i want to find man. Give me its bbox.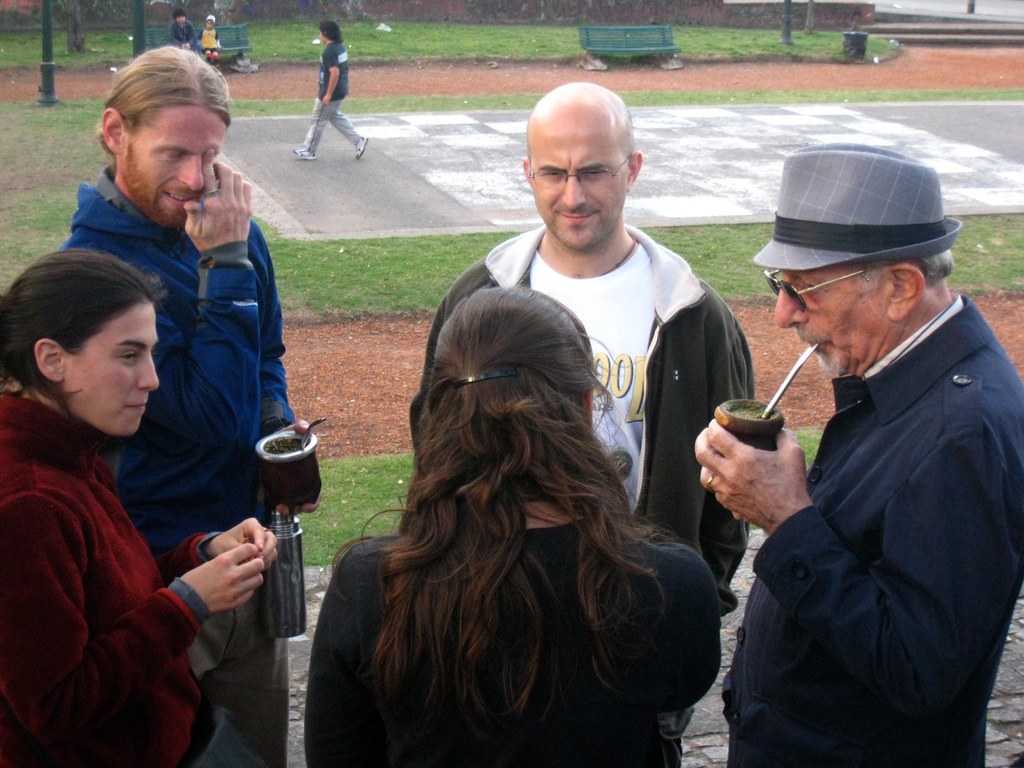
Rect(59, 42, 324, 767).
